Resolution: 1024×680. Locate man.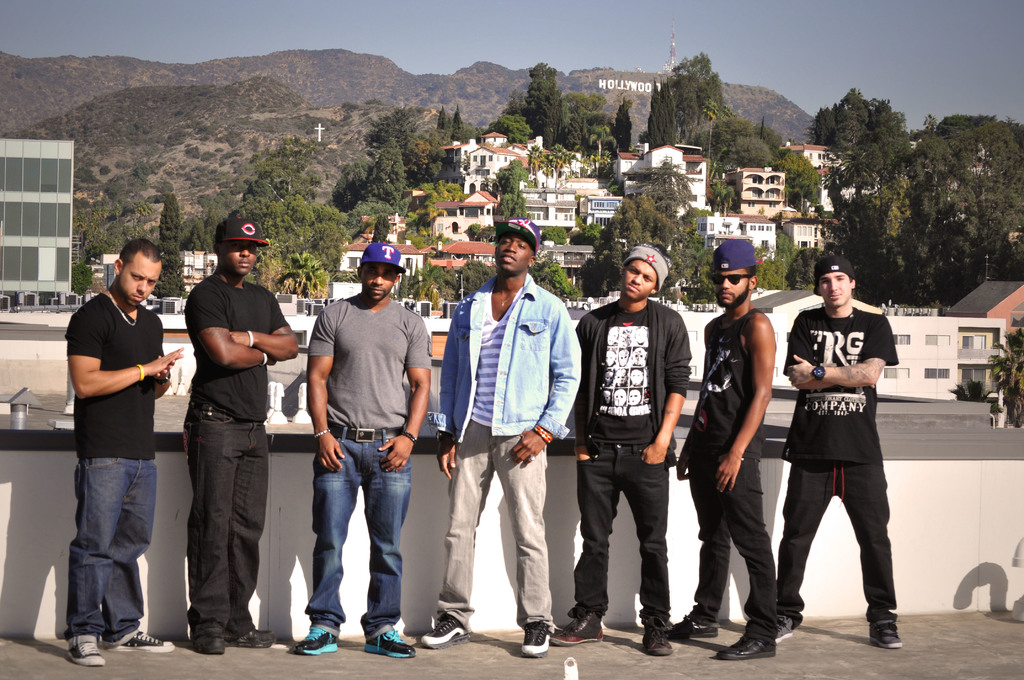
locate(768, 253, 911, 652).
